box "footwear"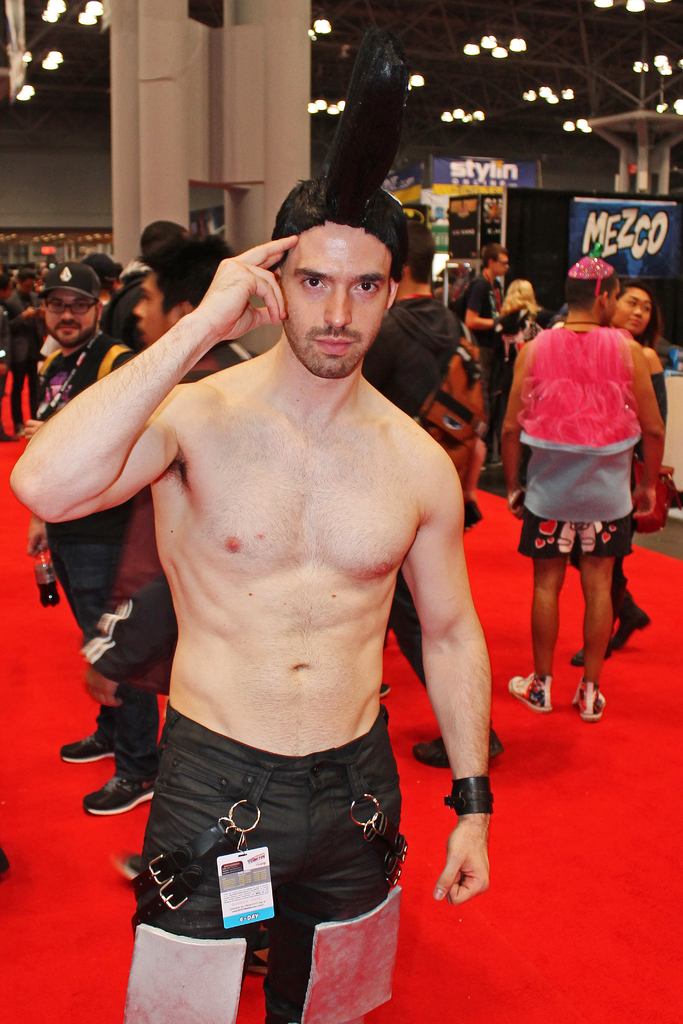
bbox=[613, 598, 655, 646]
